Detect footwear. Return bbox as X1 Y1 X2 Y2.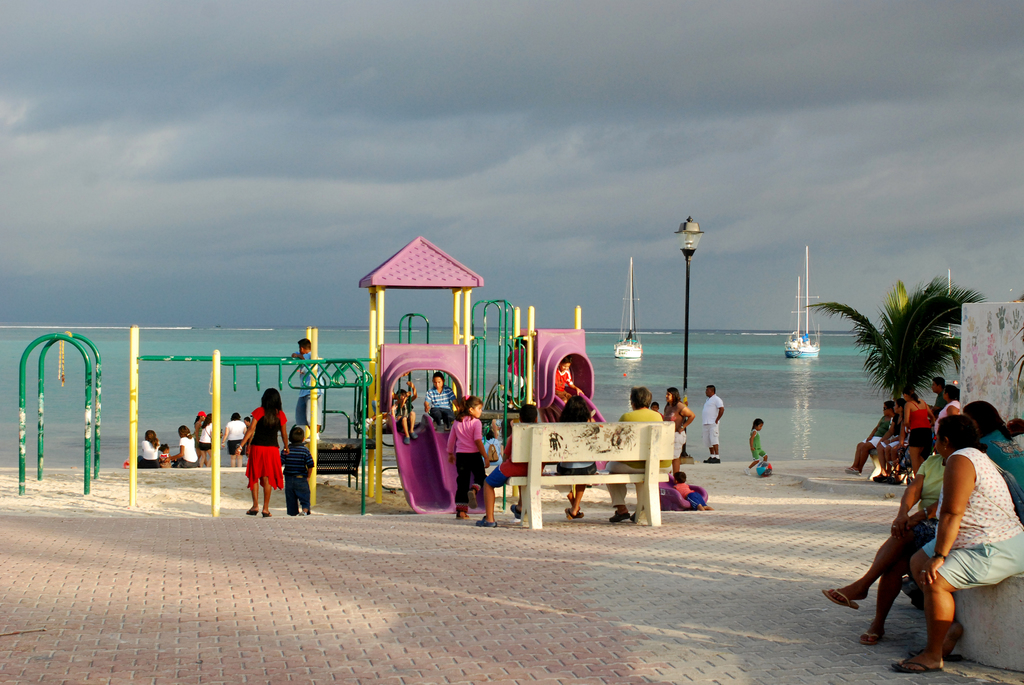
260 511 273 517.
